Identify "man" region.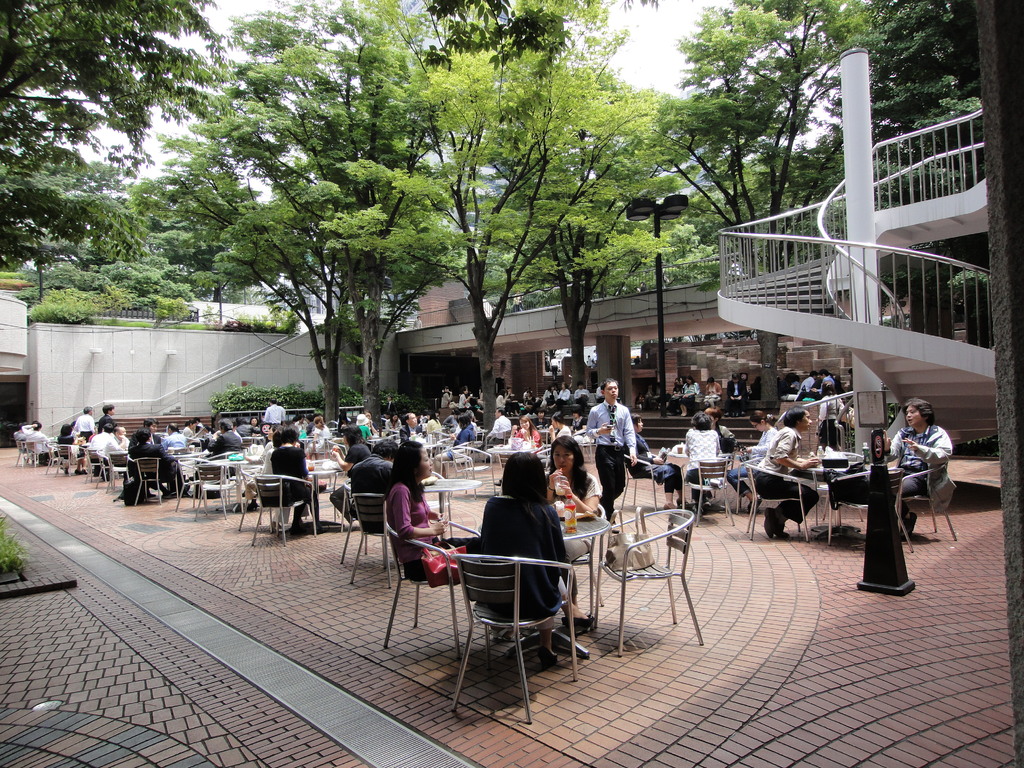
Region: {"left": 351, "top": 436, "right": 396, "bottom": 532}.
